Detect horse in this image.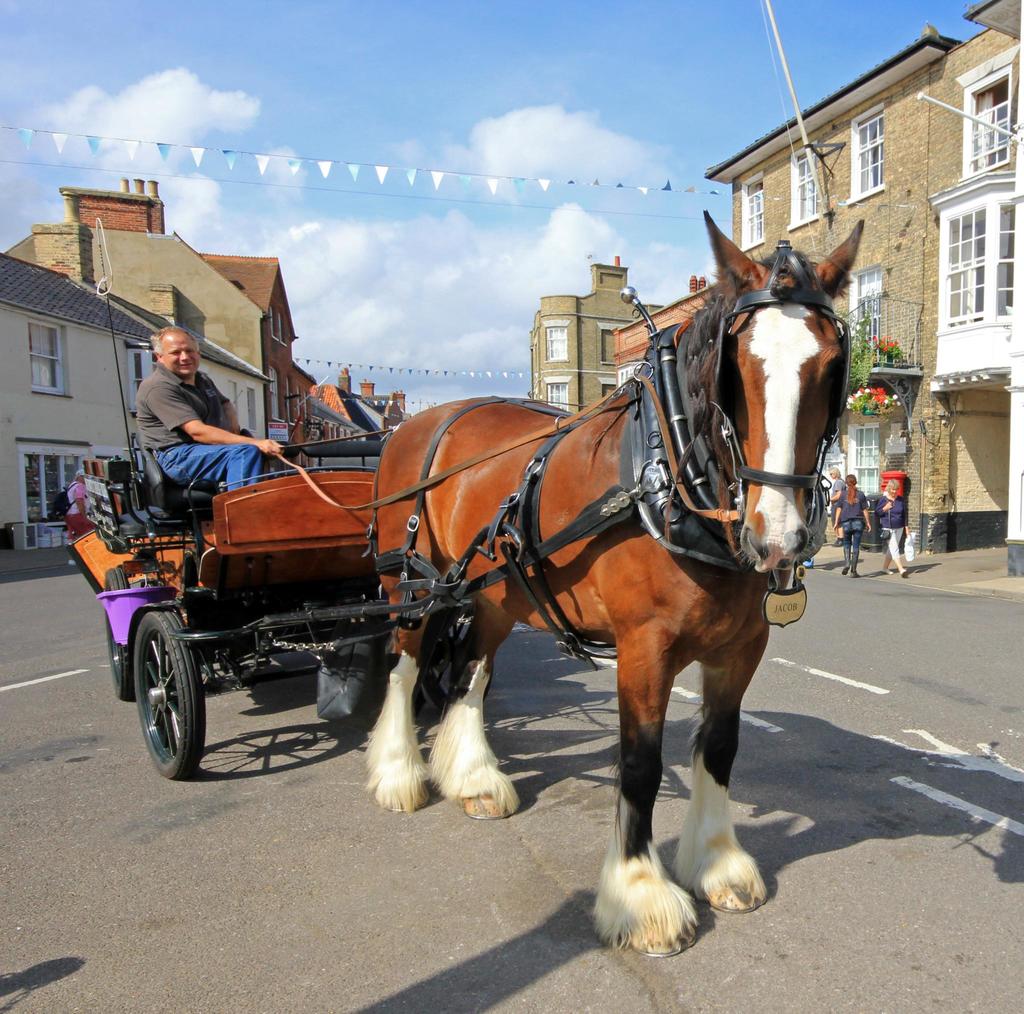
Detection: detection(359, 209, 868, 963).
